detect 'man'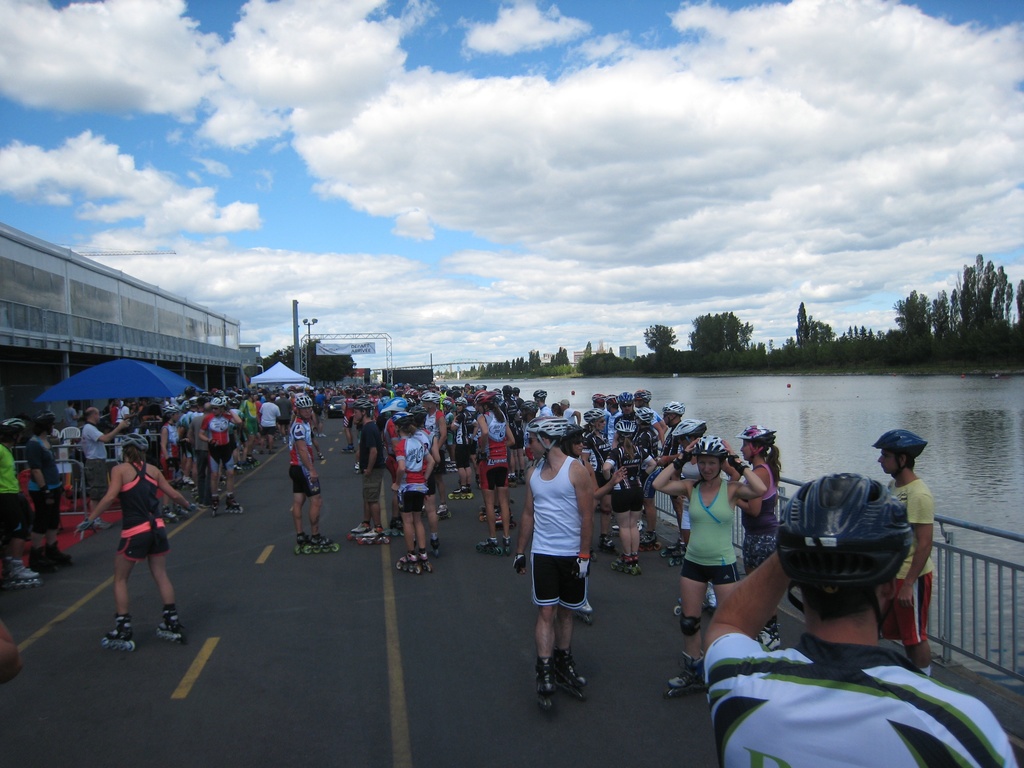
locate(515, 430, 605, 719)
